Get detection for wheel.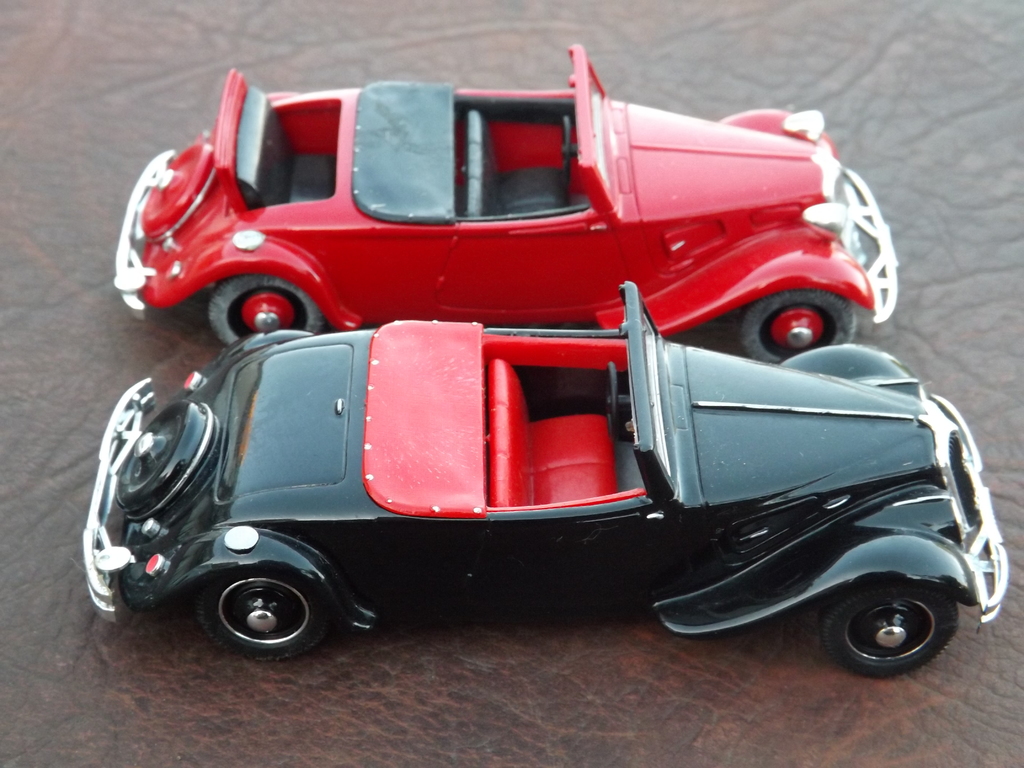
Detection: (x1=113, y1=402, x2=223, y2=521).
